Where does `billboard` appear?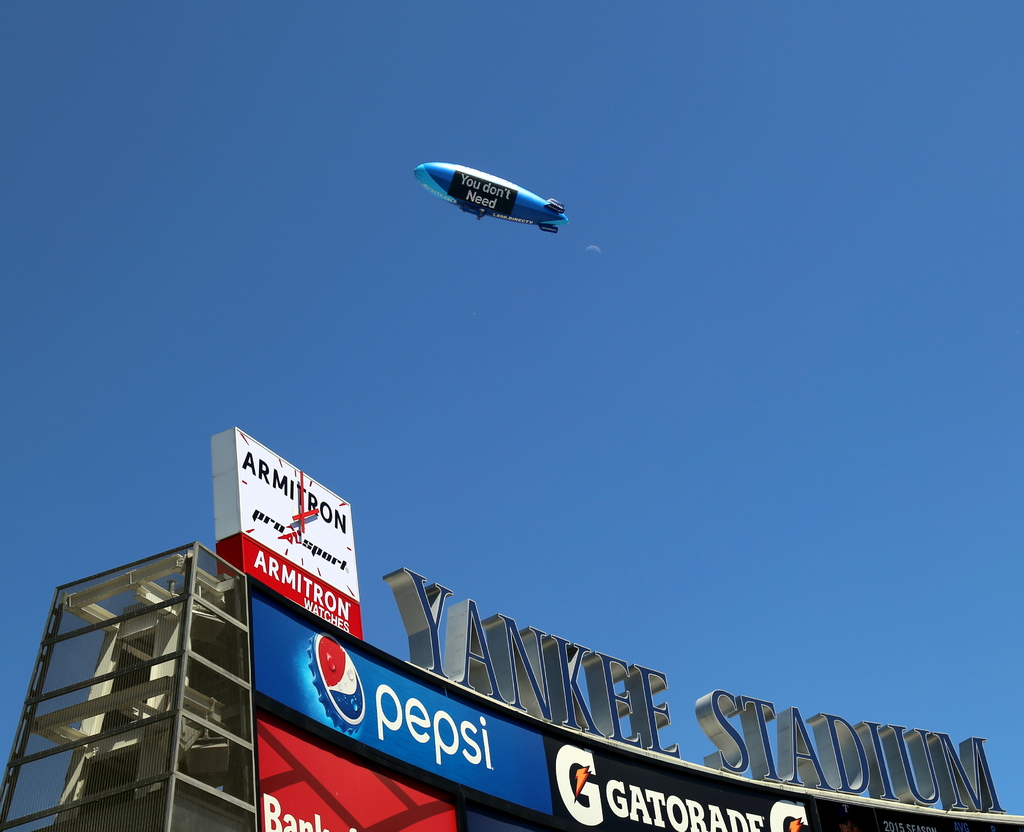
Appears at 251,596,556,809.
